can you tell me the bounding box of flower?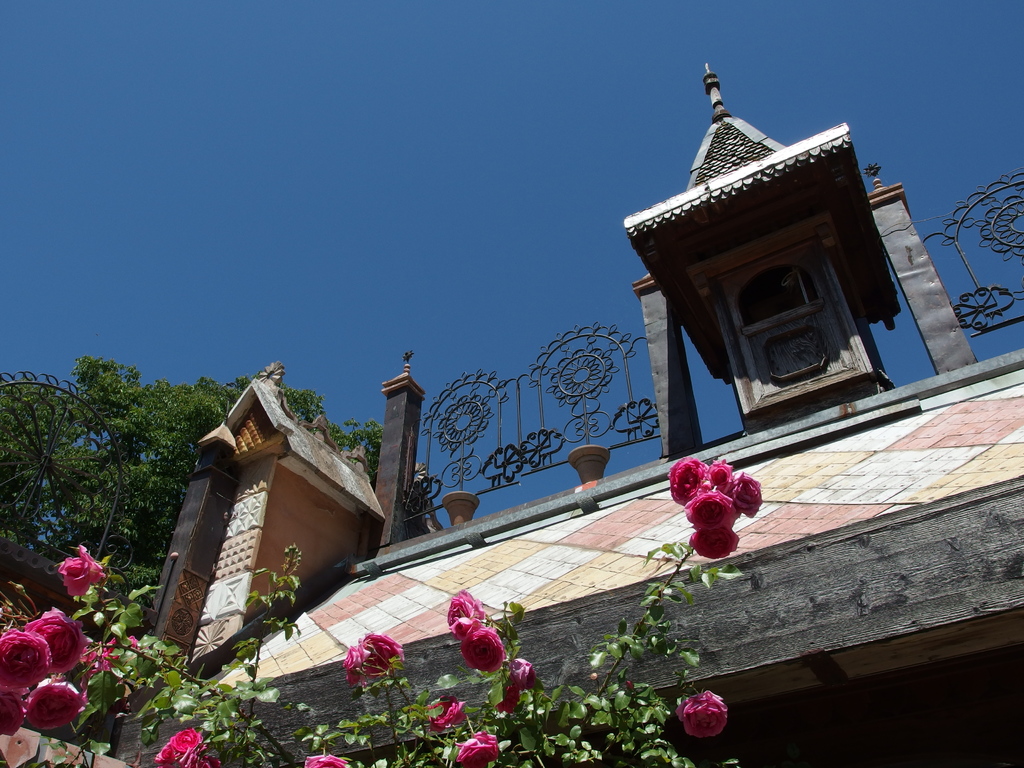
x1=305, y1=754, x2=344, y2=767.
